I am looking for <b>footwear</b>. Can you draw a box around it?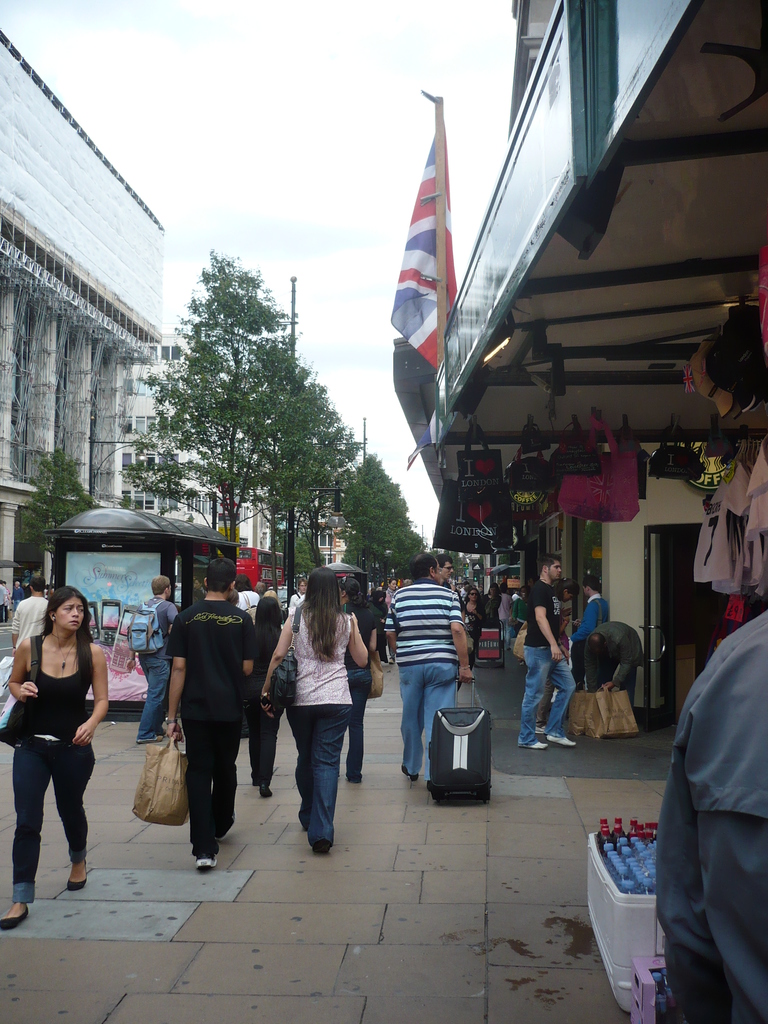
Sure, the bounding box is <region>347, 778, 364, 783</region>.
